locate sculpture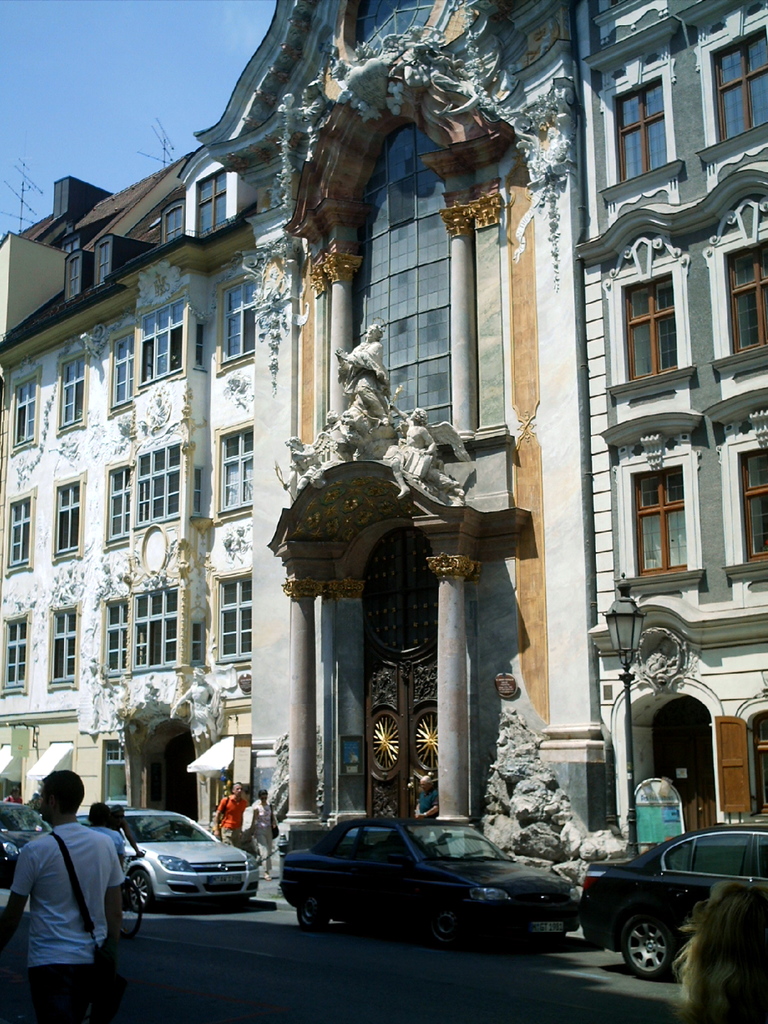
Rect(166, 664, 221, 736)
